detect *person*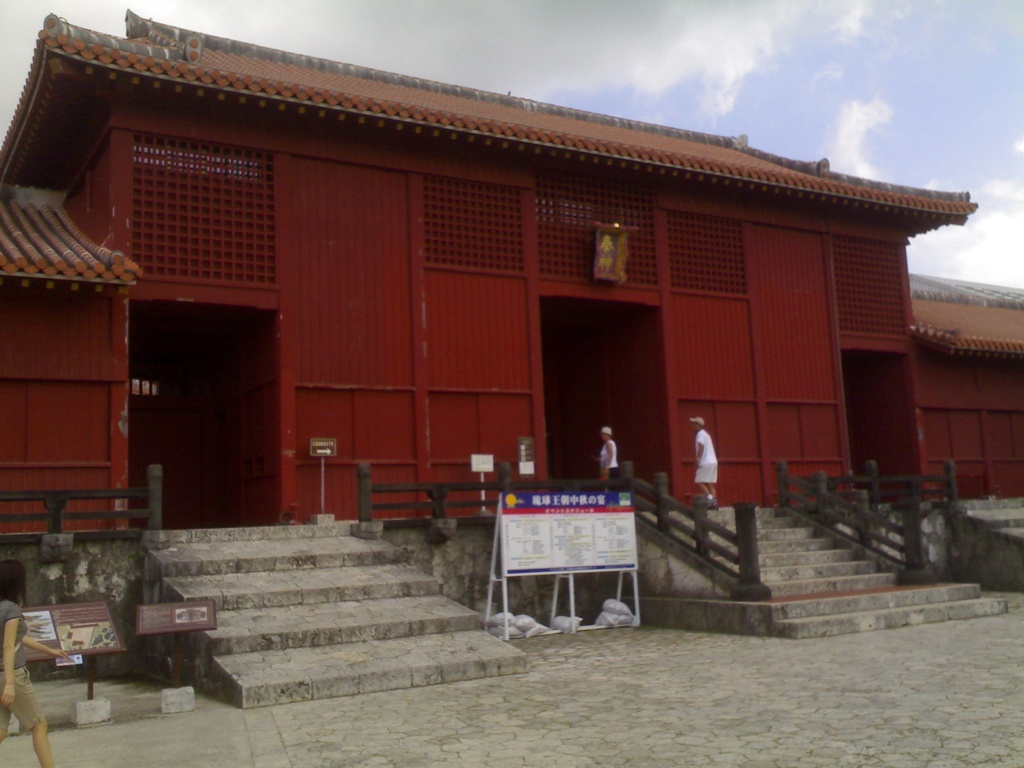
x1=595 y1=422 x2=623 y2=482
